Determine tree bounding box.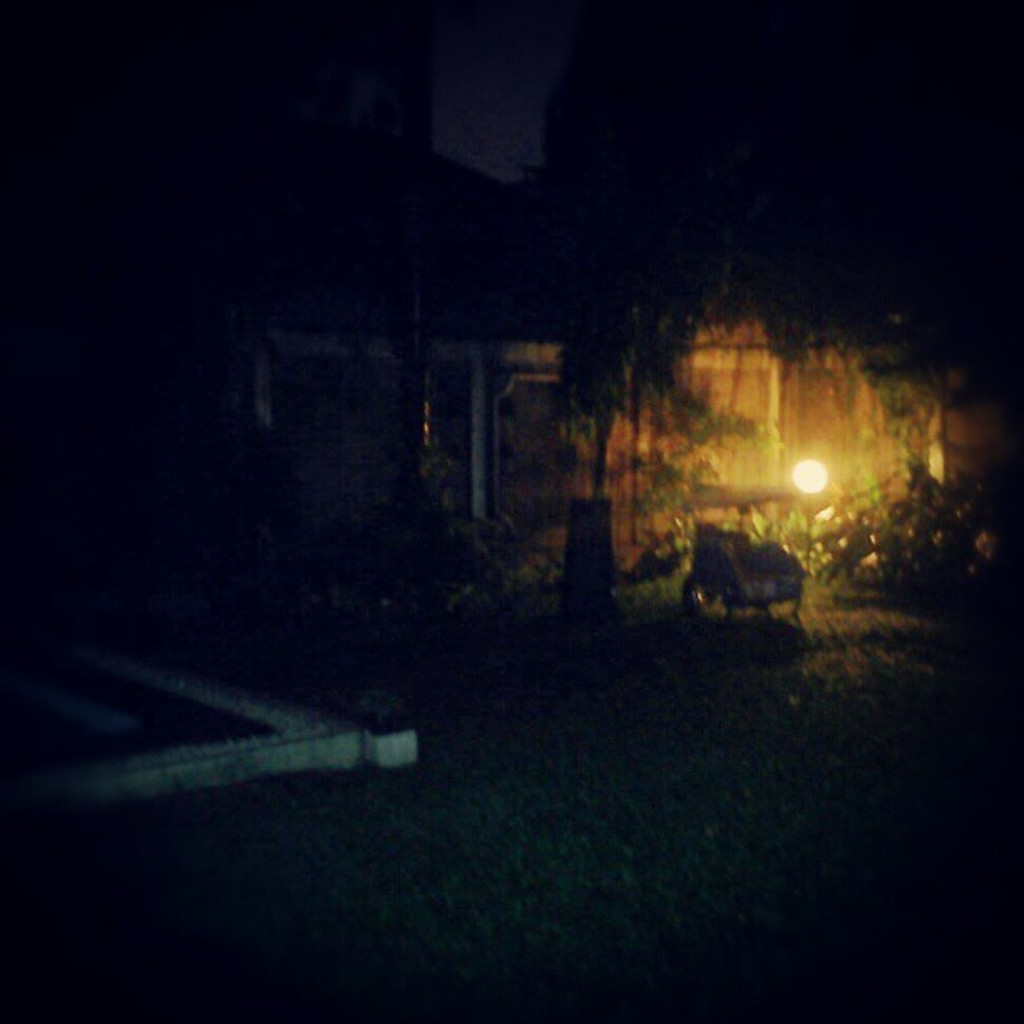
Determined: crop(492, 271, 648, 554).
